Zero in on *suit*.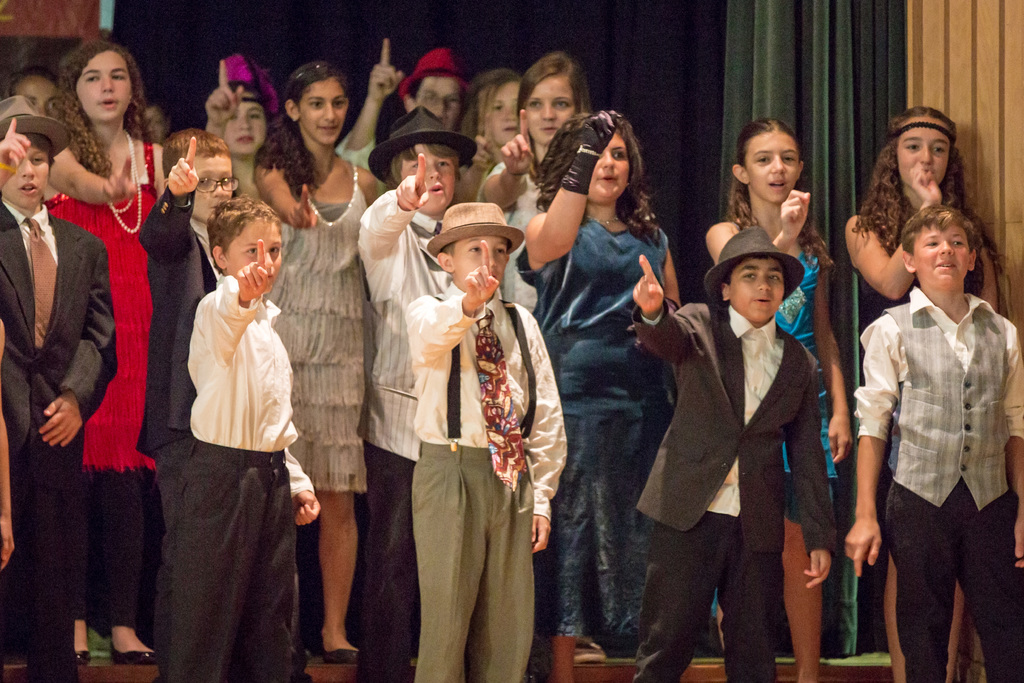
Zeroed in: left=0, top=199, right=117, bottom=682.
